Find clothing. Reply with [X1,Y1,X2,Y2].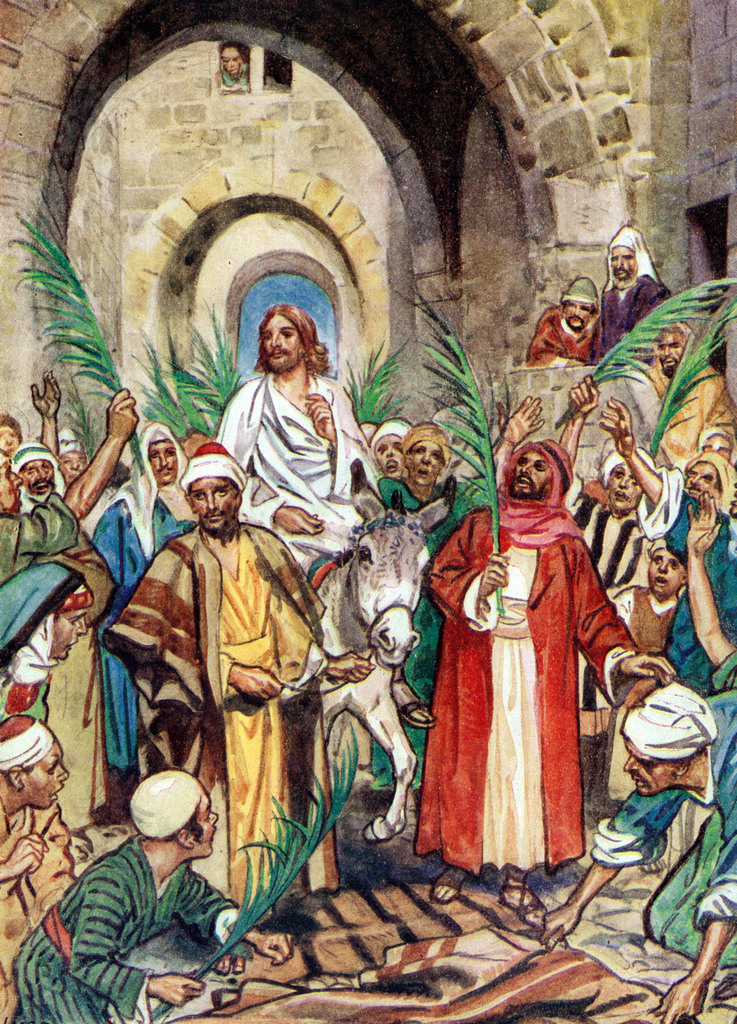
[589,274,668,350].
